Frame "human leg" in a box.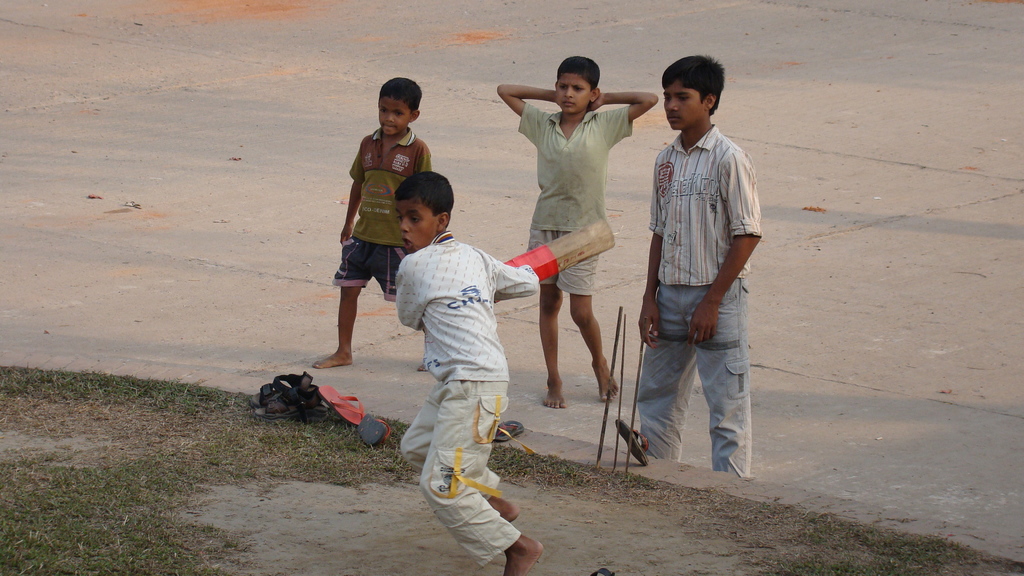
<bbox>565, 222, 626, 403</bbox>.
